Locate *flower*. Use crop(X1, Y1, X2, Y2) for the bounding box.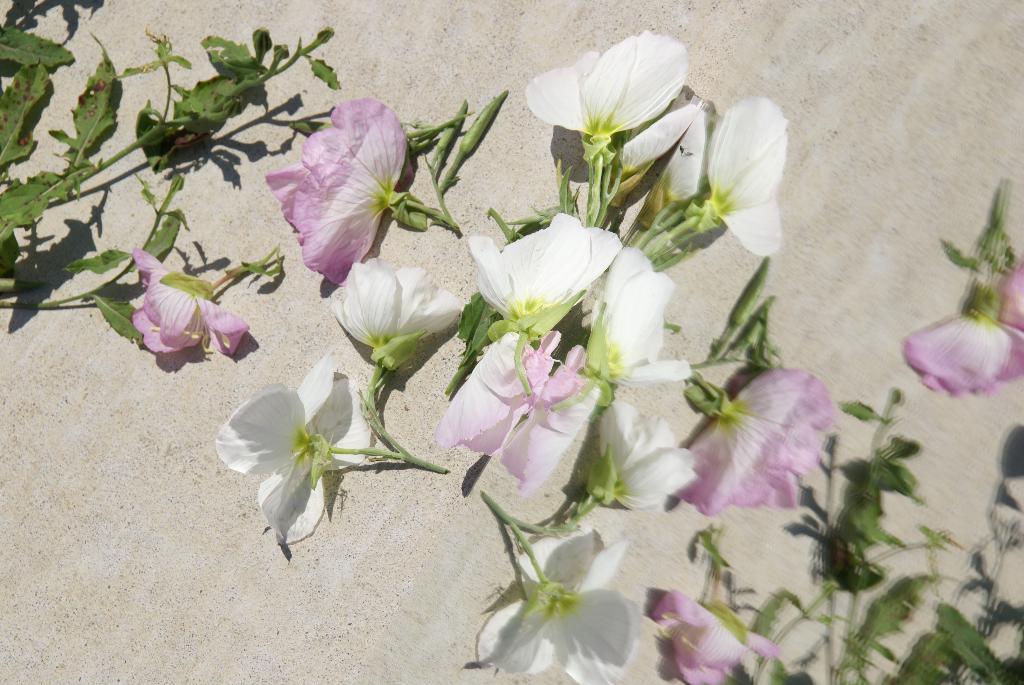
crop(525, 29, 691, 146).
